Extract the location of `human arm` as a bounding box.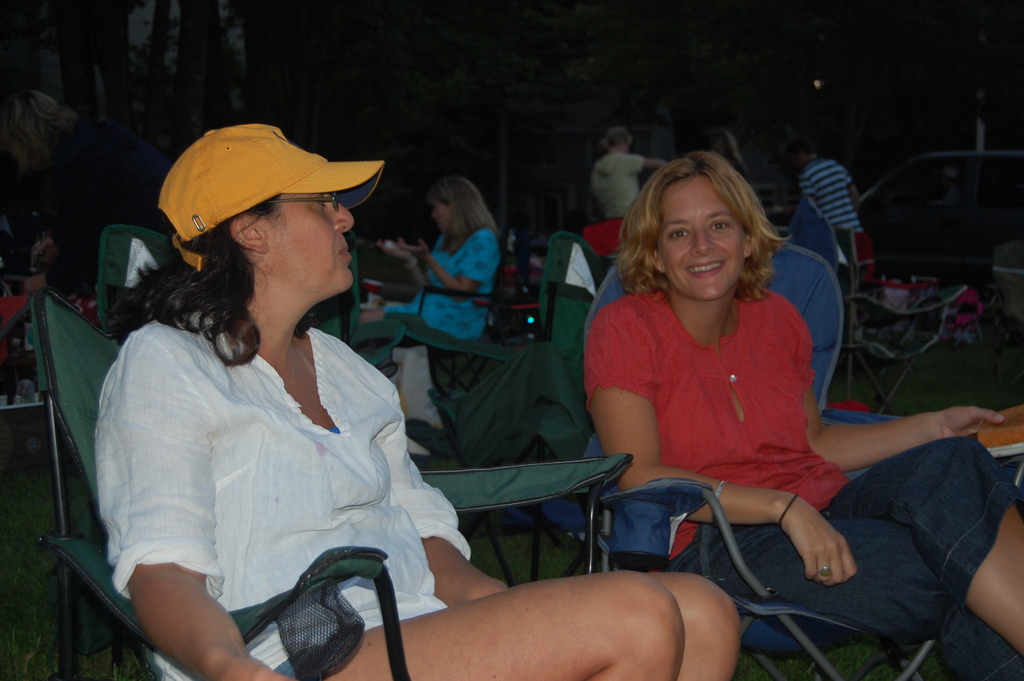
box(623, 151, 666, 172).
